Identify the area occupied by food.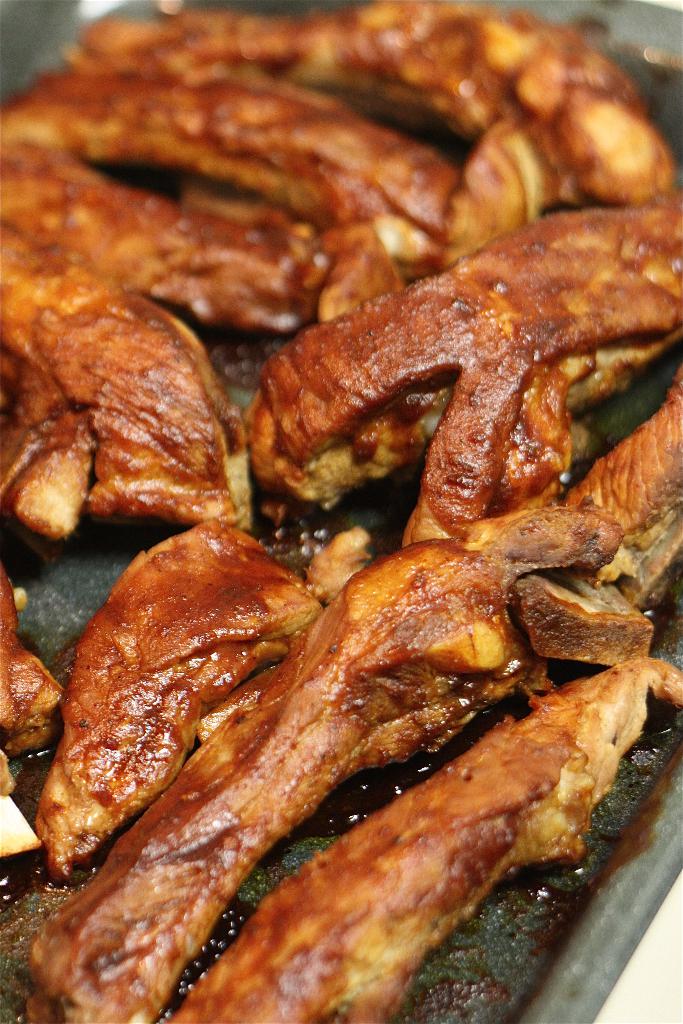
Area: [174,644,682,1023].
